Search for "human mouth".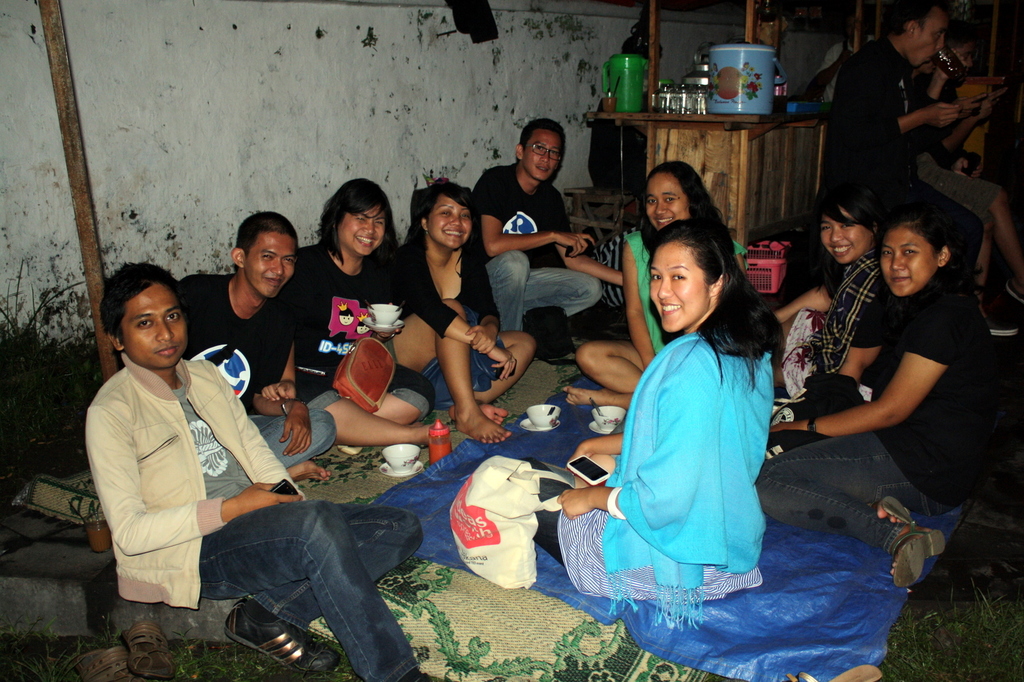
Found at {"x1": 441, "y1": 227, "x2": 466, "y2": 240}.
